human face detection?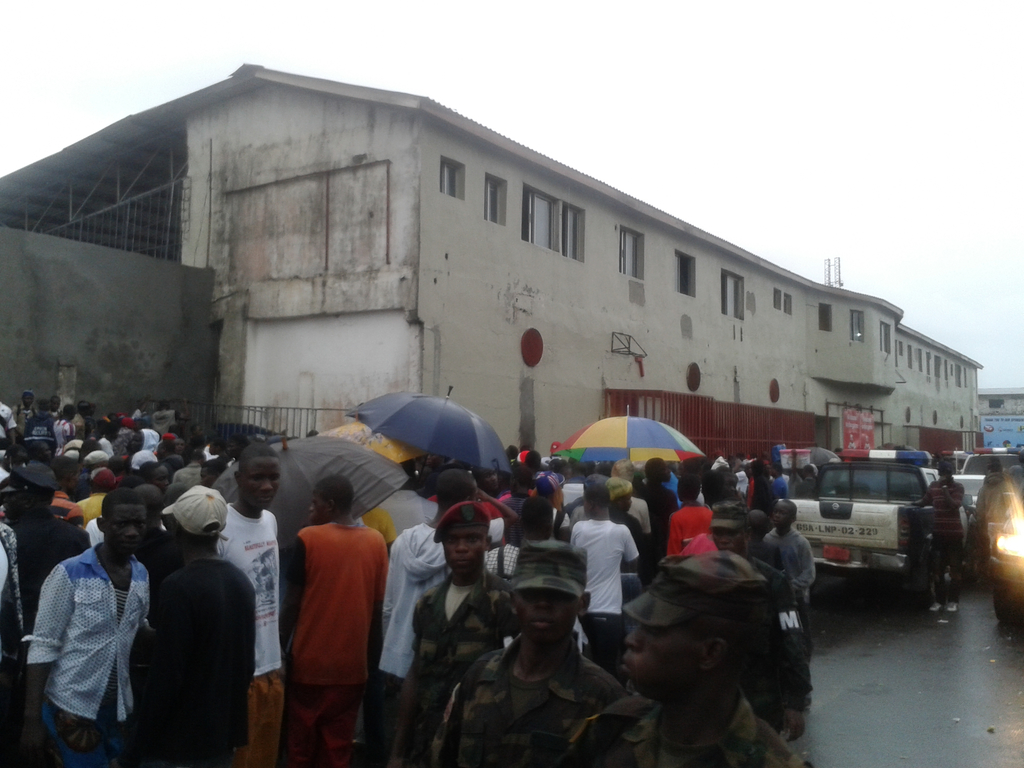
bbox=(245, 462, 274, 512)
